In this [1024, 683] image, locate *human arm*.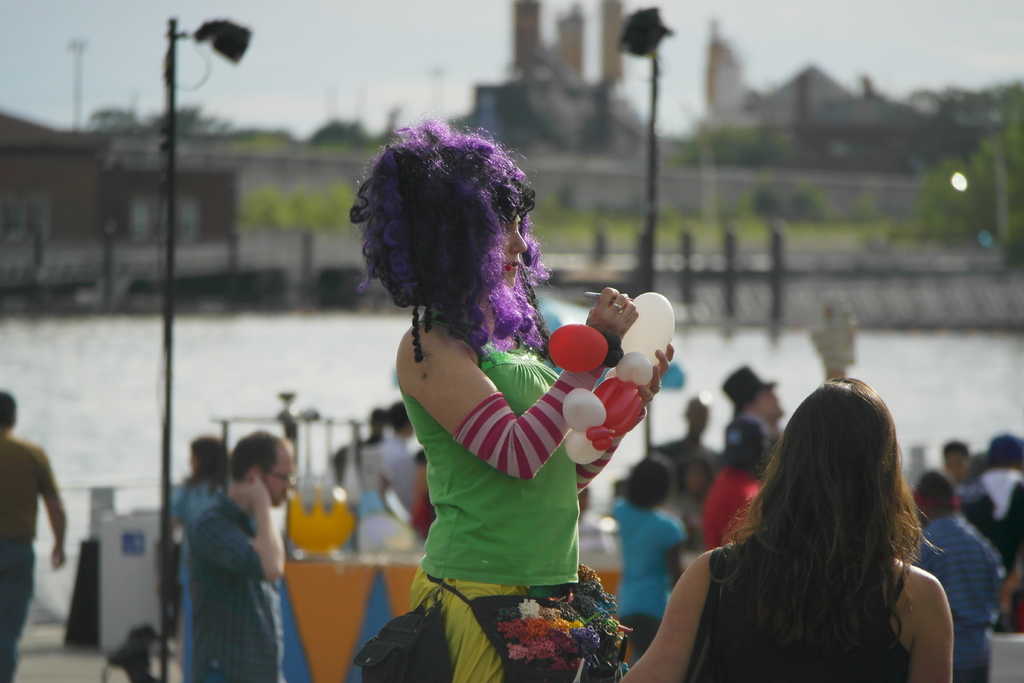
Bounding box: [left=576, top=337, right=675, bottom=493].
